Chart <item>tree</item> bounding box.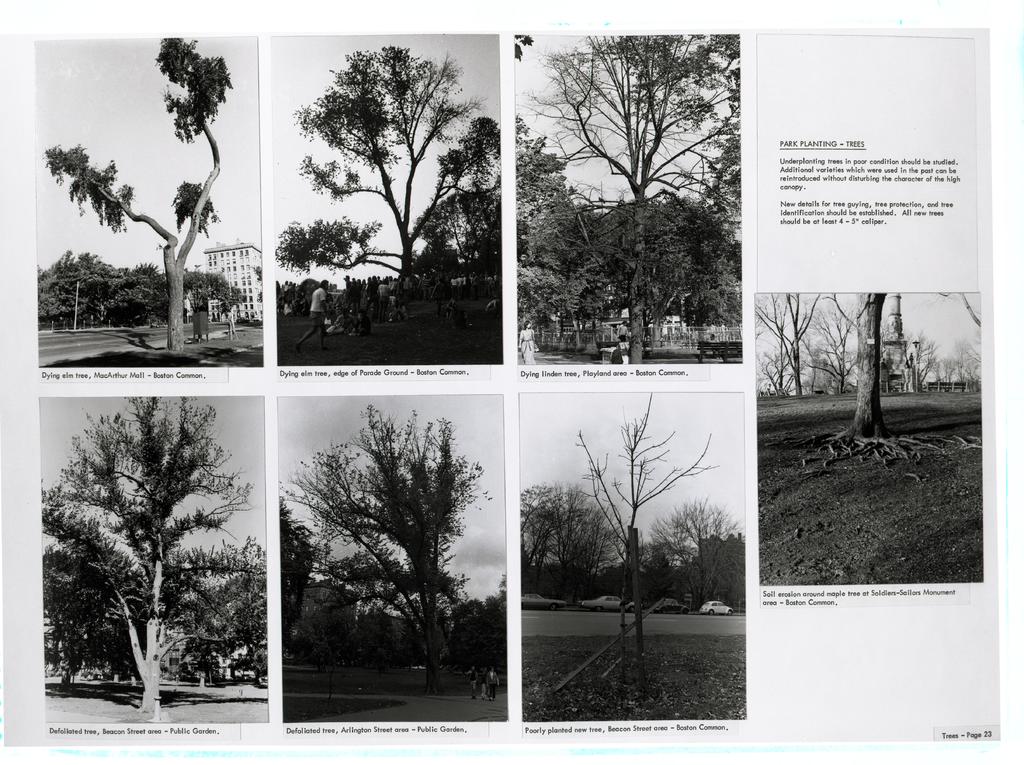
Charted: <bbox>531, 32, 739, 367</bbox>.
